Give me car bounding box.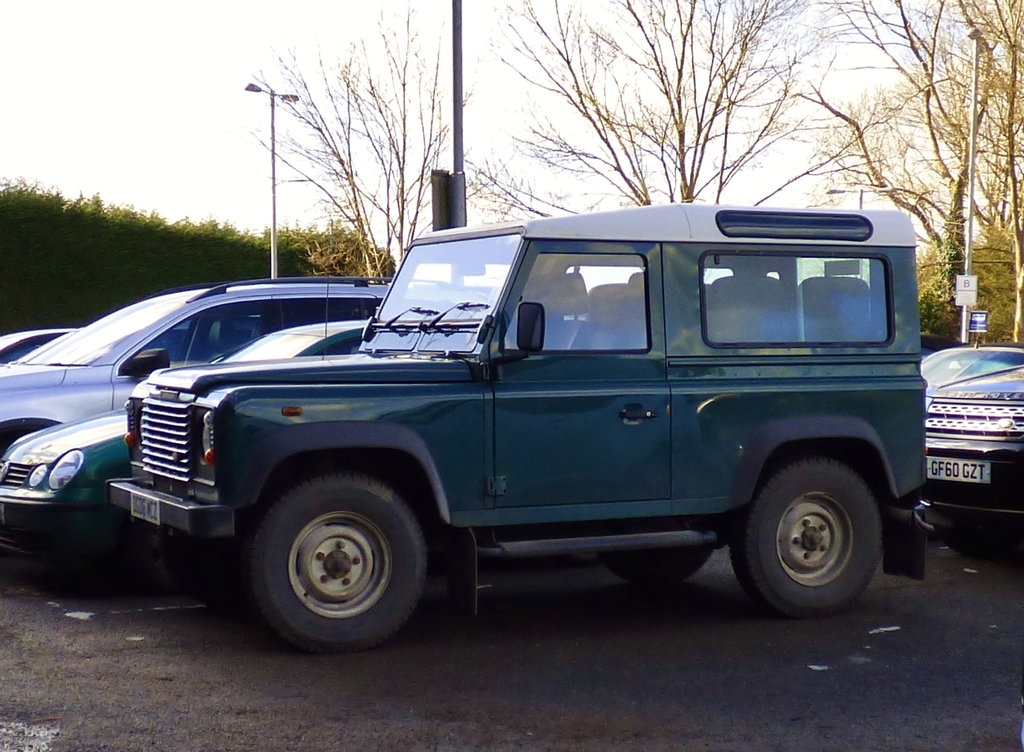
box(920, 369, 1023, 573).
